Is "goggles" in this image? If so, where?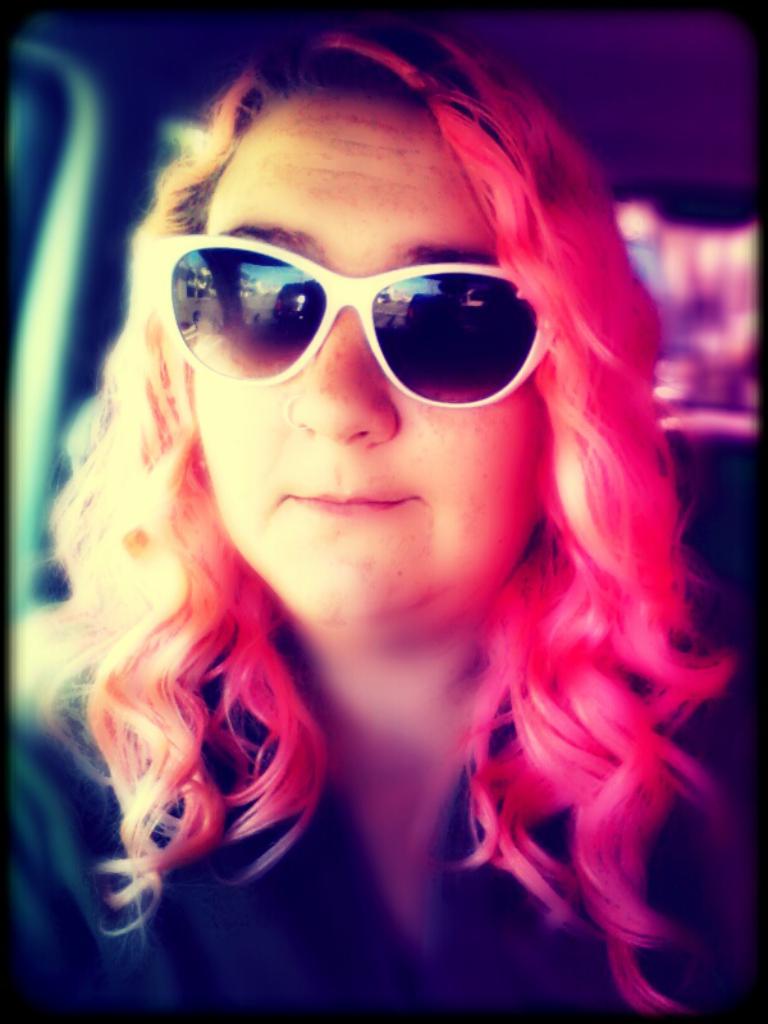
Yes, at rect(169, 216, 573, 399).
